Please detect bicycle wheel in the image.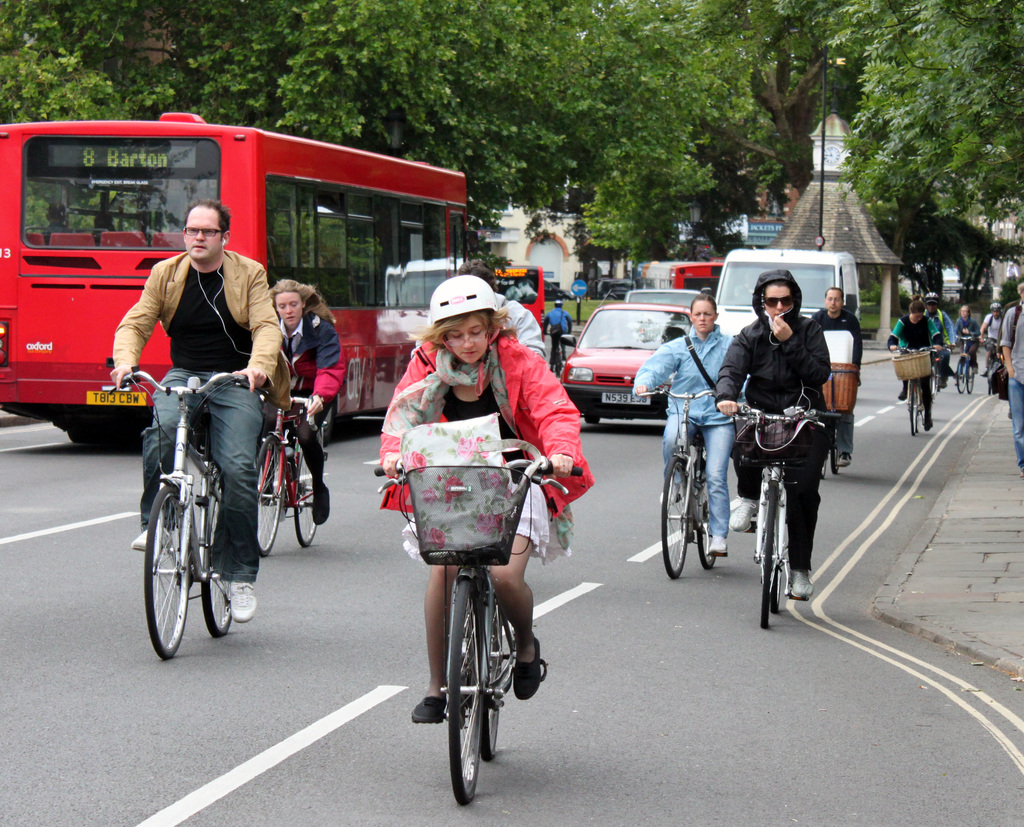
Rect(956, 359, 969, 395).
